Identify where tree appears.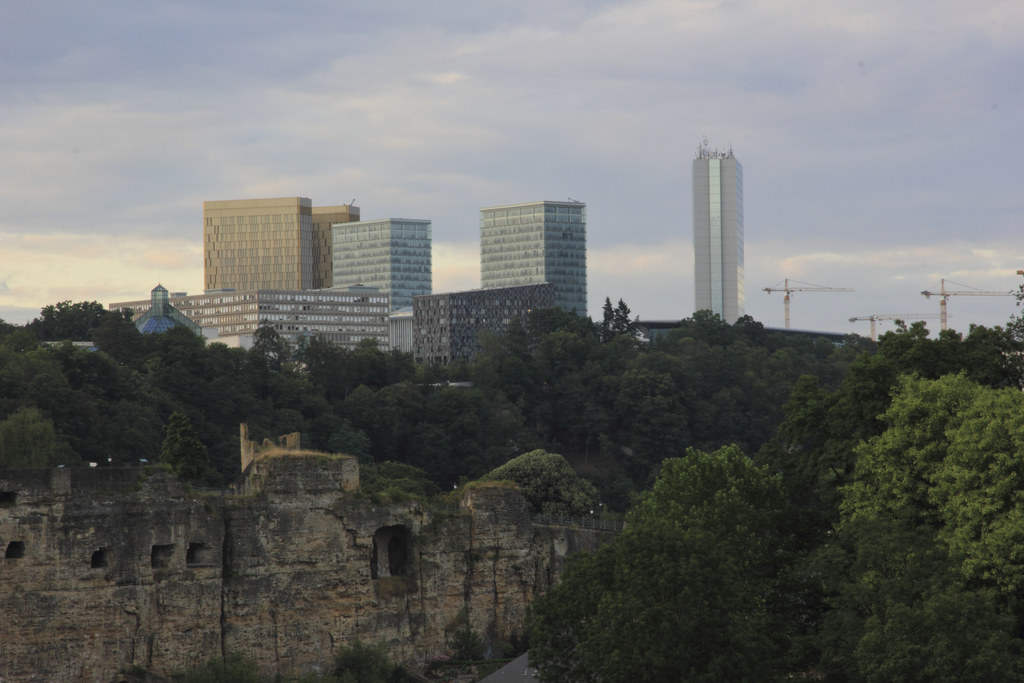
Appears at l=797, t=509, r=1023, b=682.
